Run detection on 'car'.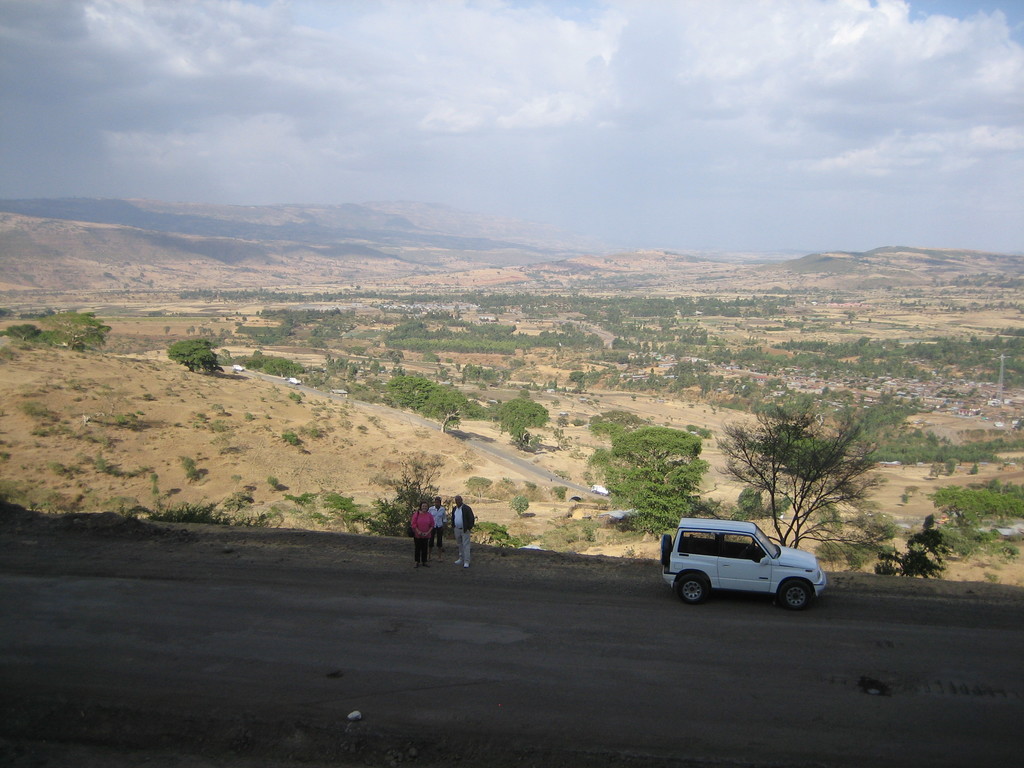
Result: bbox(662, 521, 829, 611).
